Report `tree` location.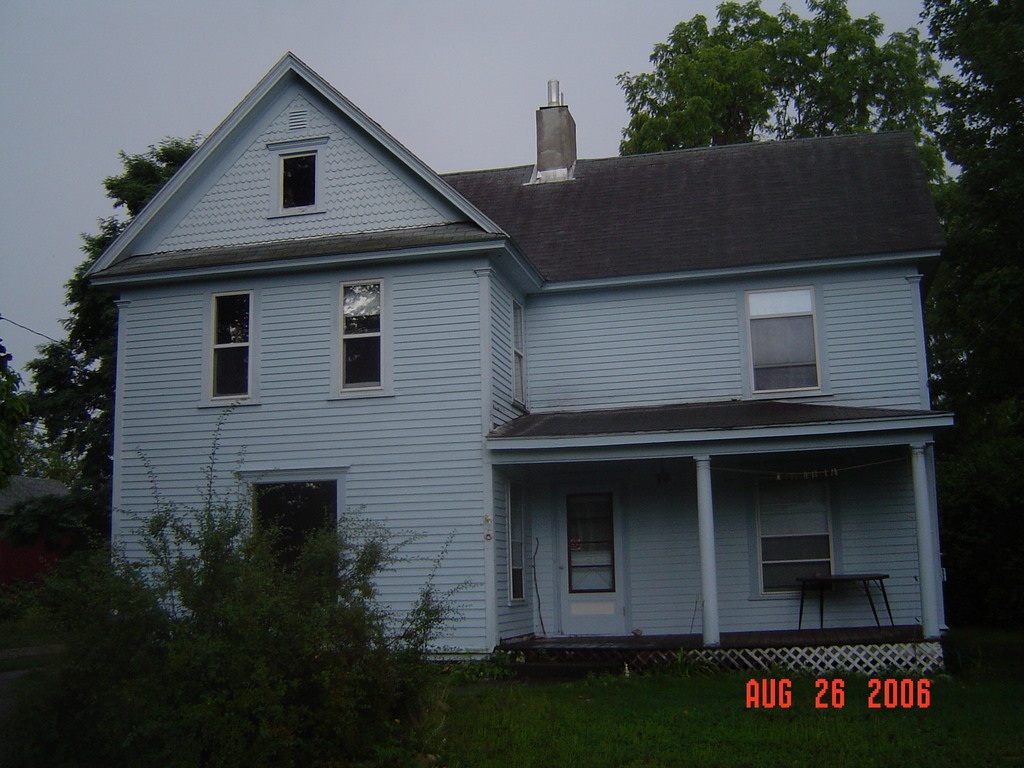
Report: (918, 0, 1023, 495).
